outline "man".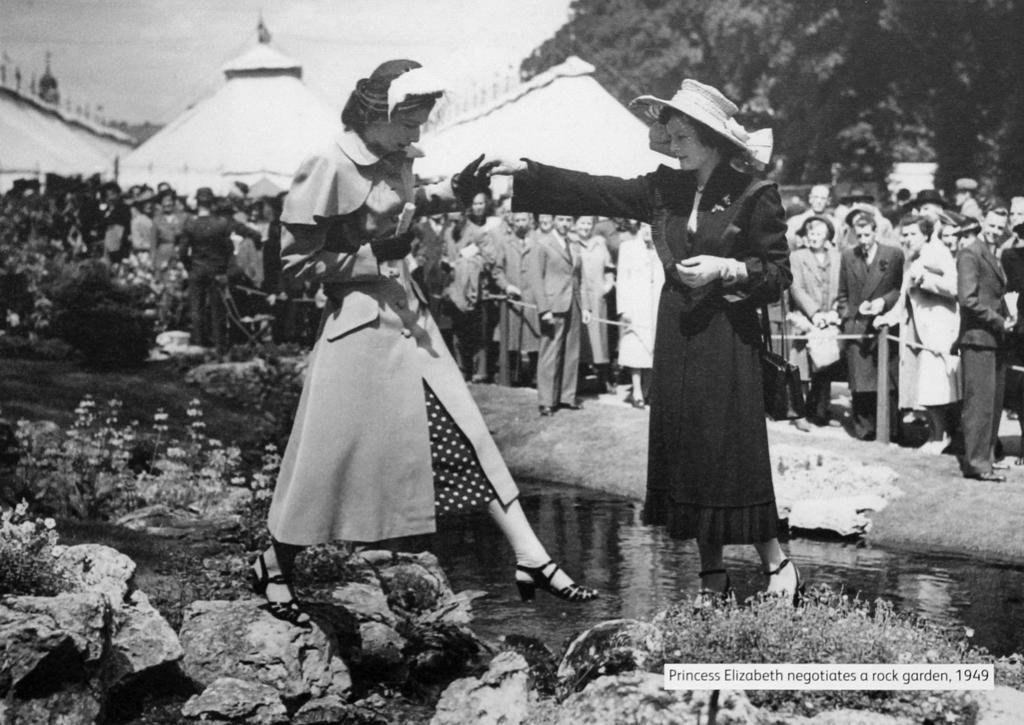
Outline: box=[417, 208, 444, 286].
